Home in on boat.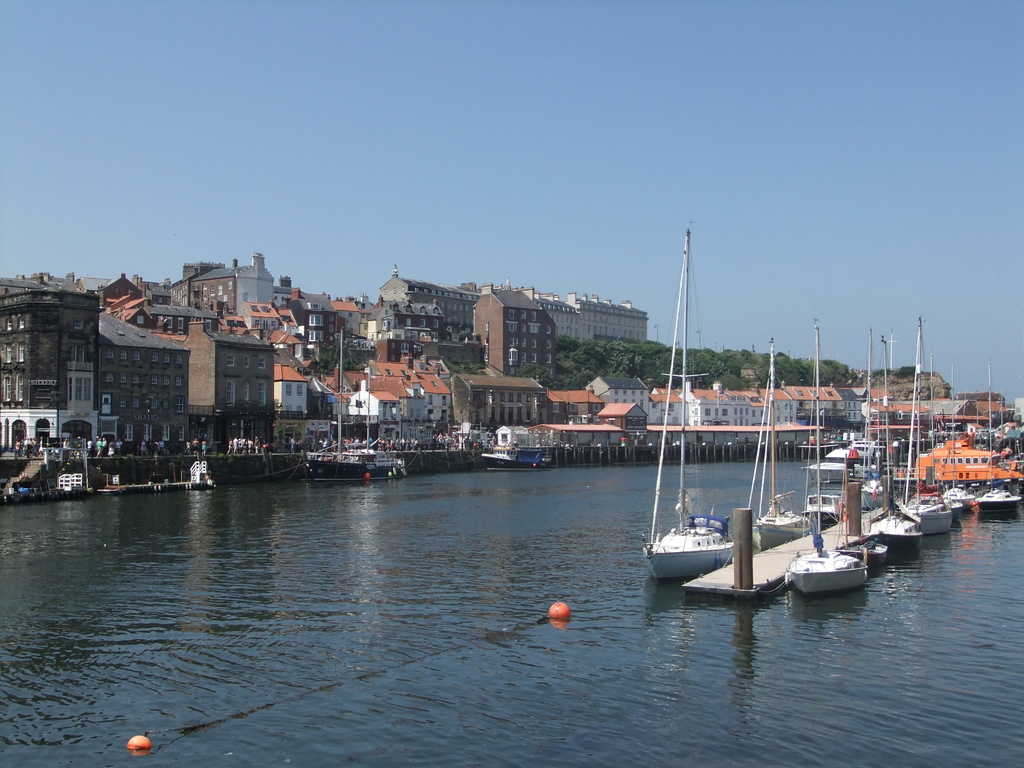
Homed in at <region>935, 365, 963, 491</region>.
